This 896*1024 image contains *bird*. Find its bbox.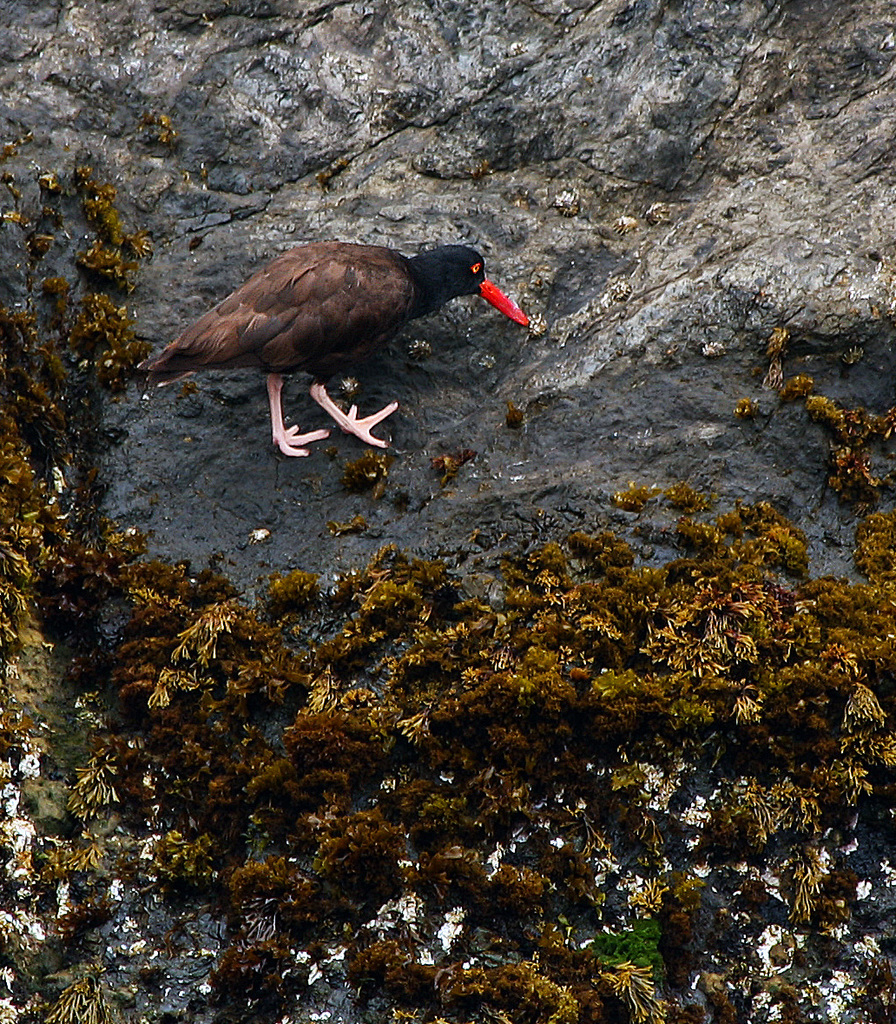
(155,214,513,444).
